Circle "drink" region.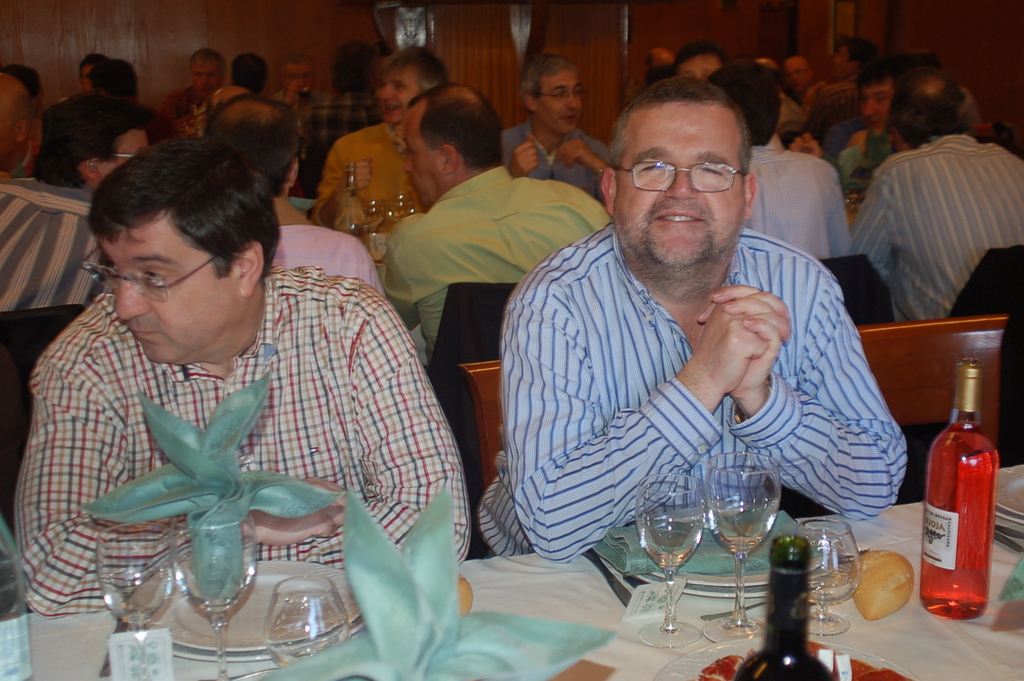
Region: BBox(938, 360, 1008, 621).
